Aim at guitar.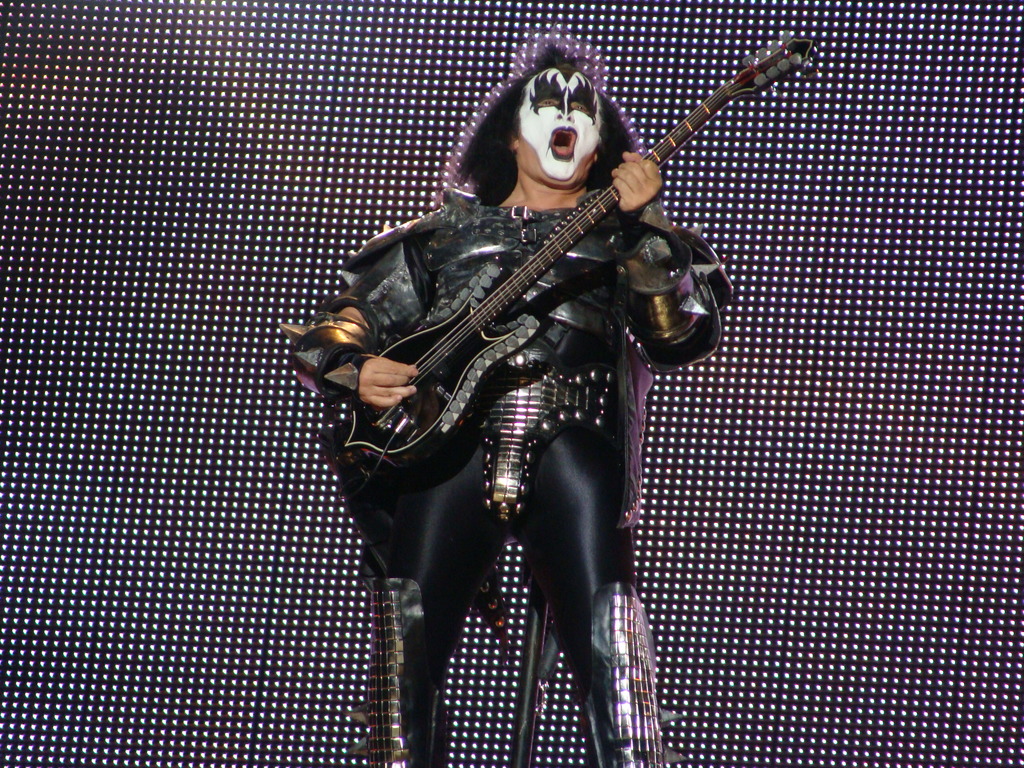
Aimed at [x1=284, y1=57, x2=743, y2=526].
